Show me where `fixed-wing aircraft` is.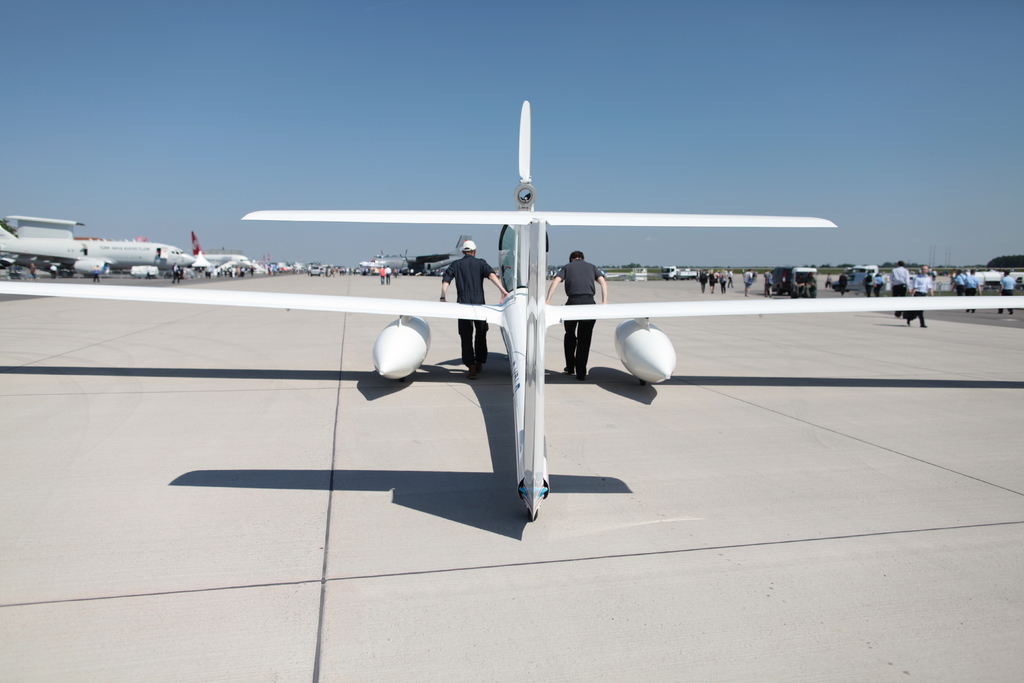
`fixed-wing aircraft` is at rect(189, 231, 255, 273).
